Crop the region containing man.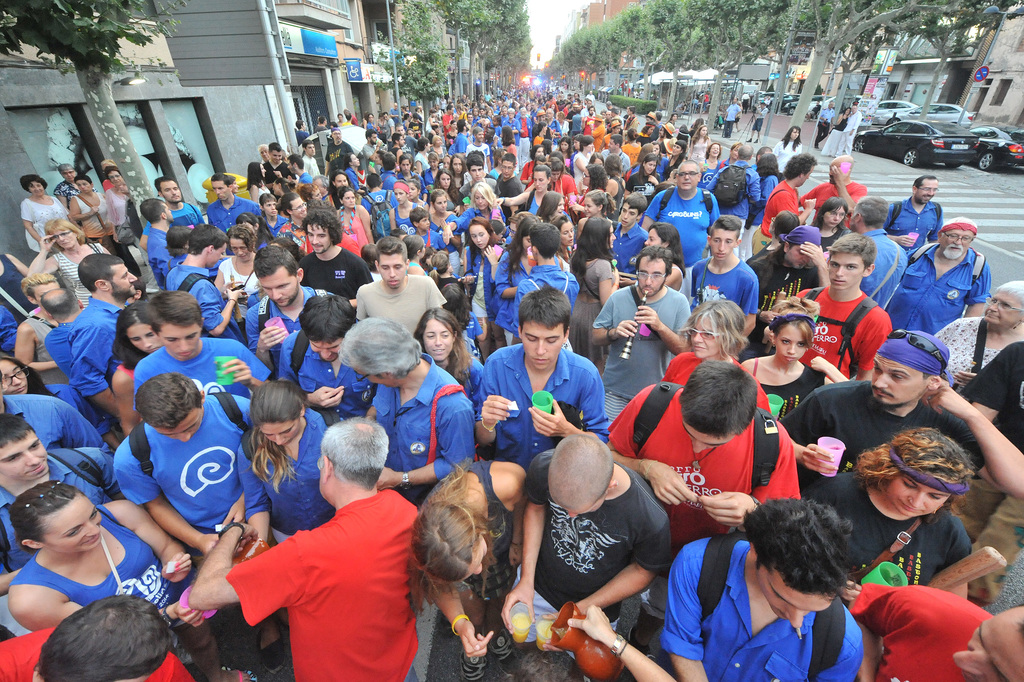
Crop region: 0:407:111:590.
